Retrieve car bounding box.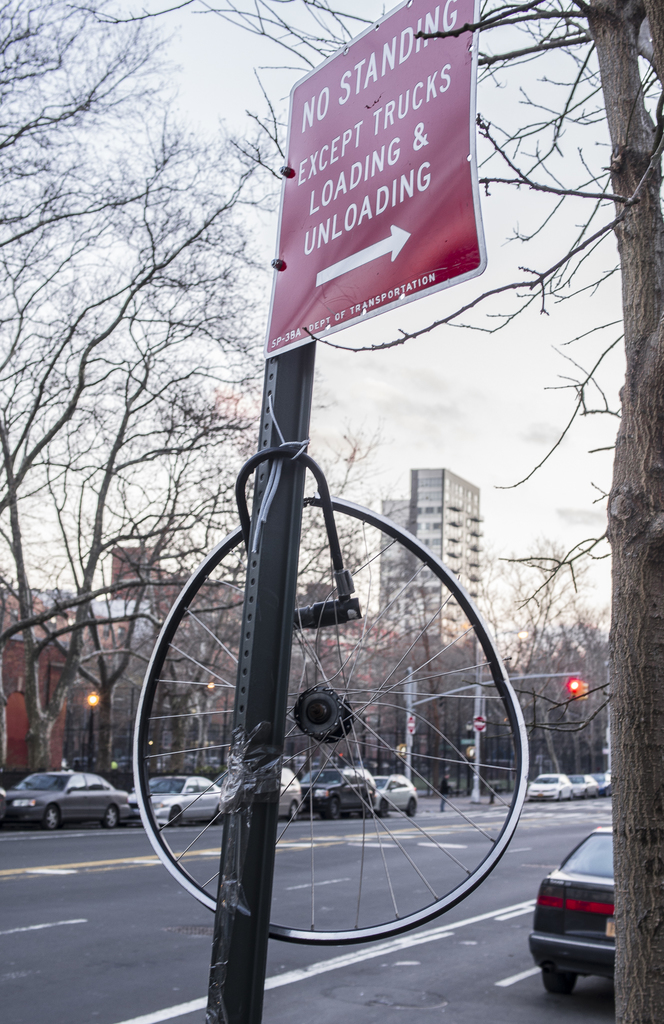
Bounding box: bbox(569, 774, 595, 798).
